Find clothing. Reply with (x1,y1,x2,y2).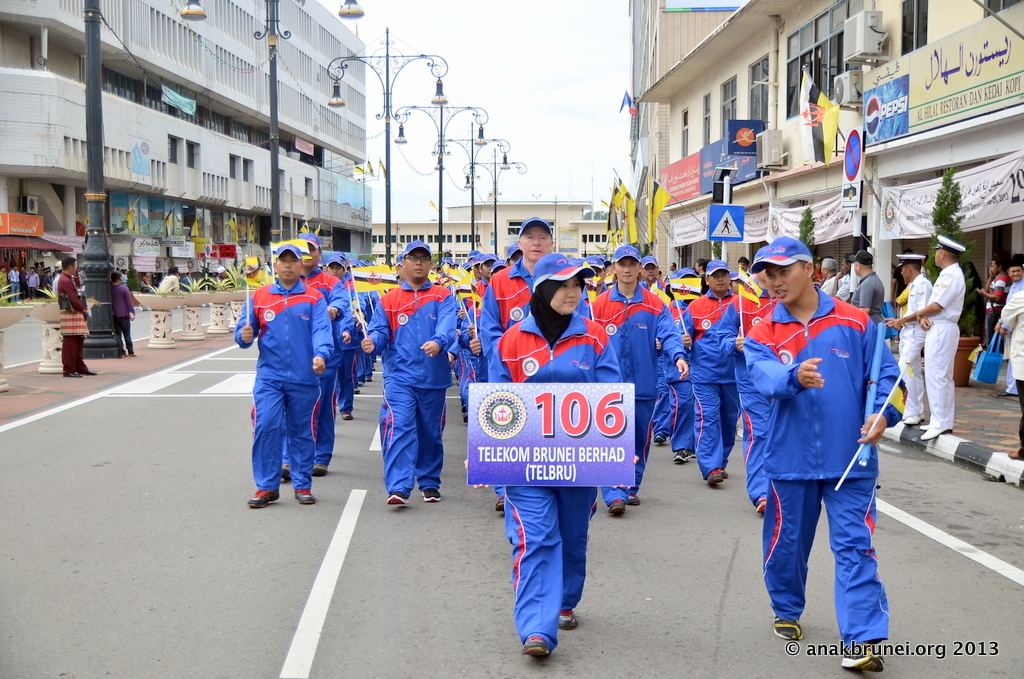
(845,272,885,314).
